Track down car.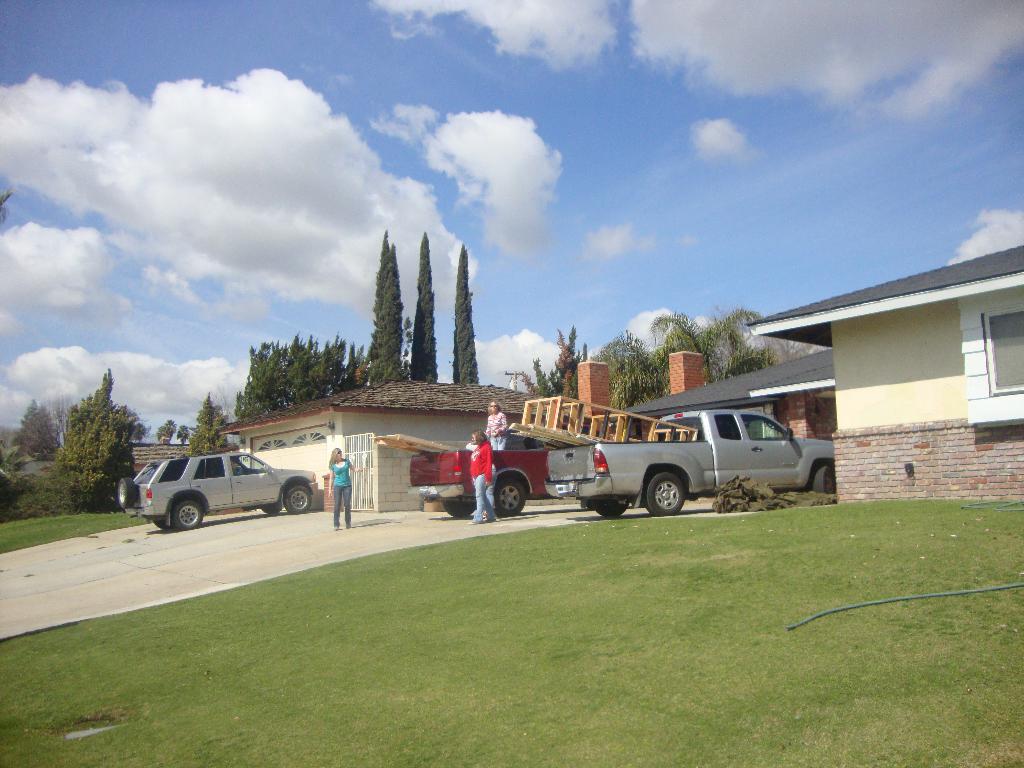
Tracked to left=399, top=421, right=548, bottom=525.
